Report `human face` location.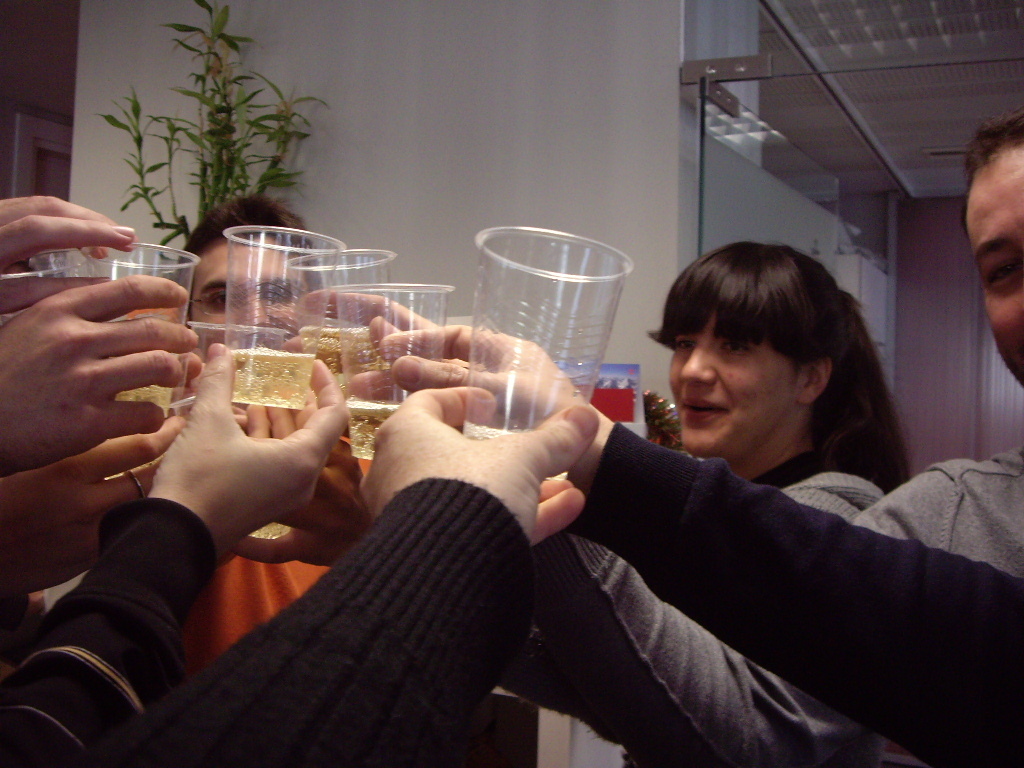
Report: BBox(196, 224, 322, 348).
